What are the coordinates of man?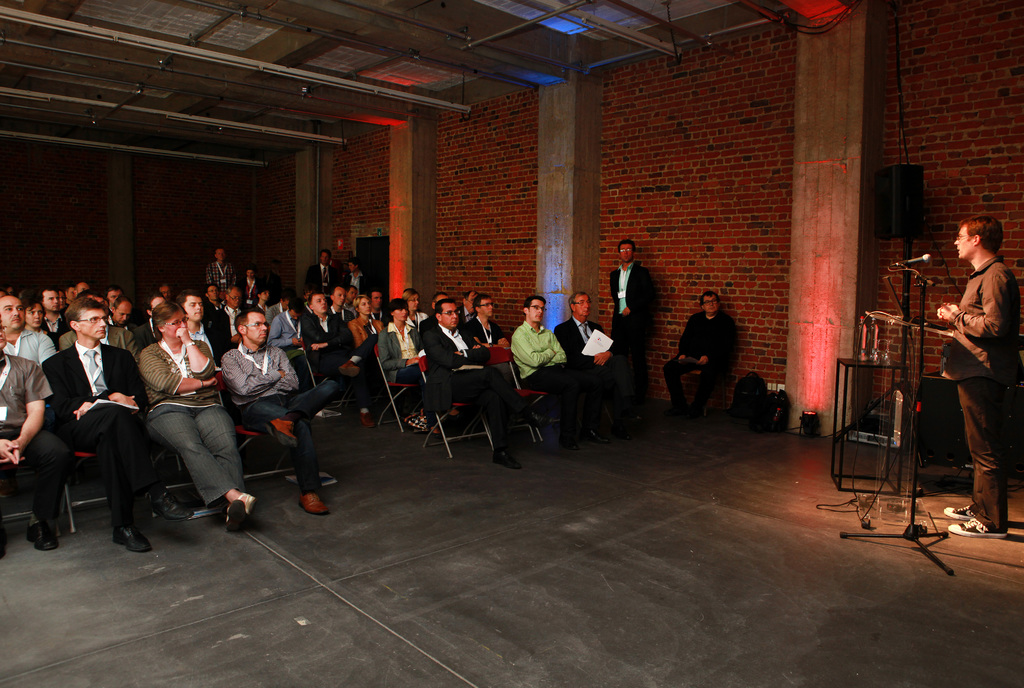
x1=508, y1=293, x2=599, y2=441.
